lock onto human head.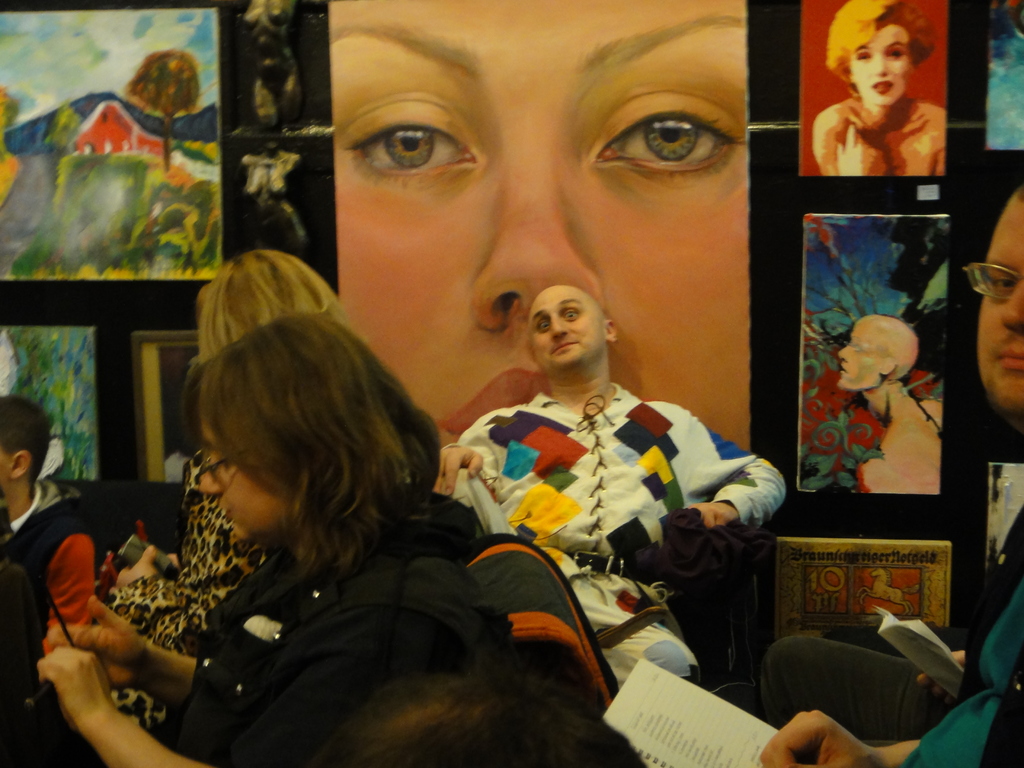
Locked: 334 0 755 455.
